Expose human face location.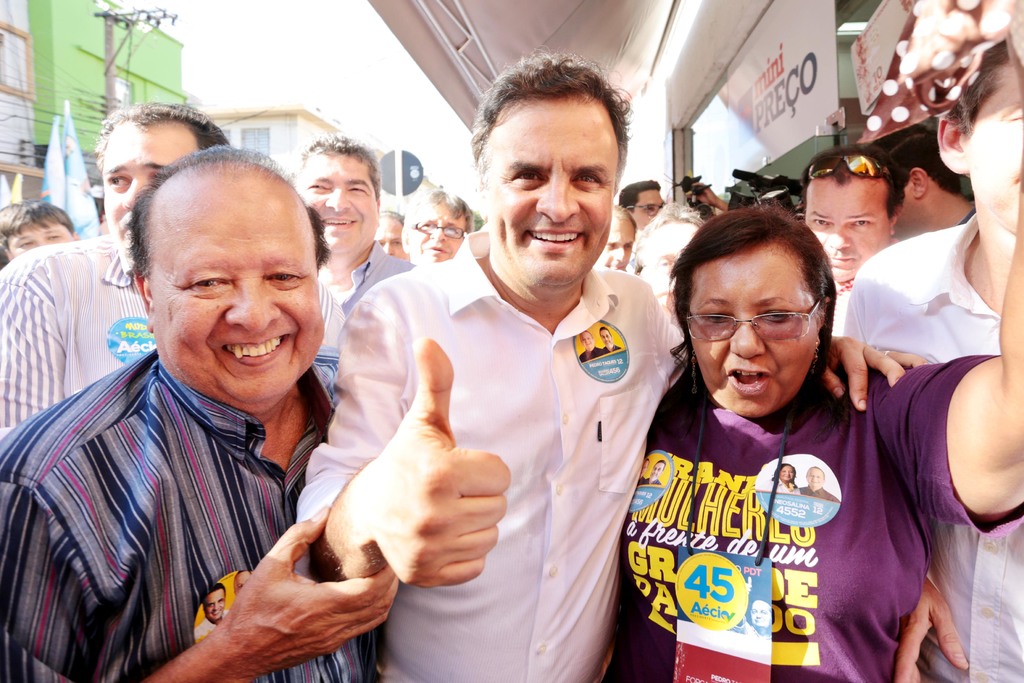
Exposed at (199,584,229,620).
